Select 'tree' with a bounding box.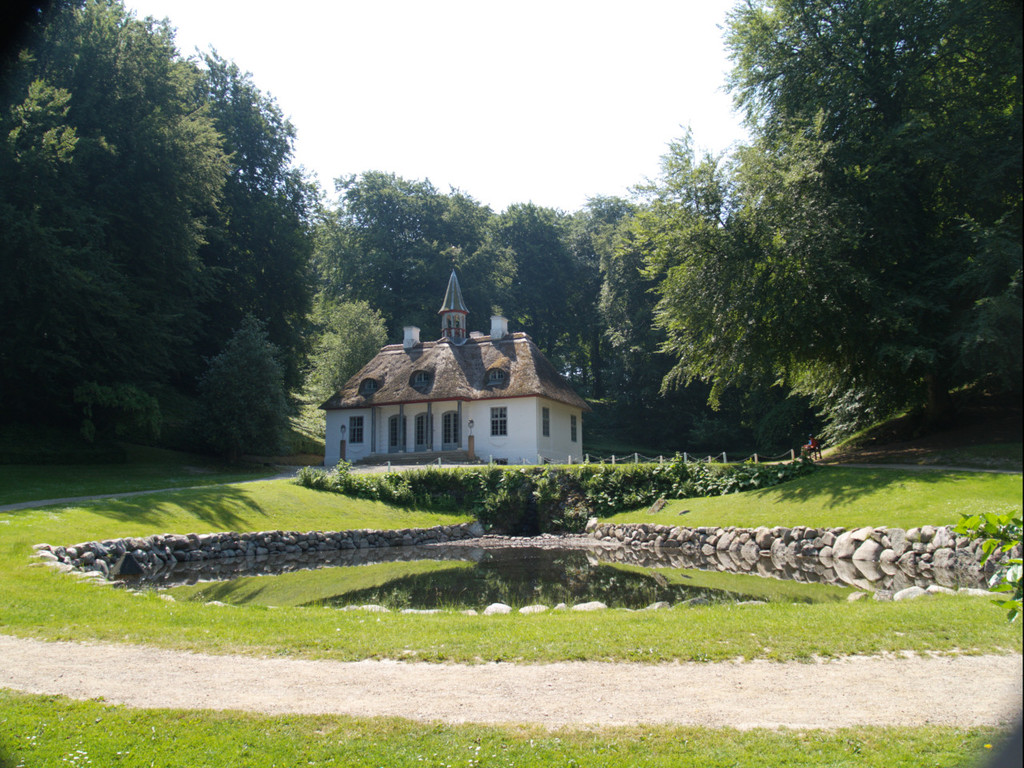
left=285, top=210, right=397, bottom=323.
